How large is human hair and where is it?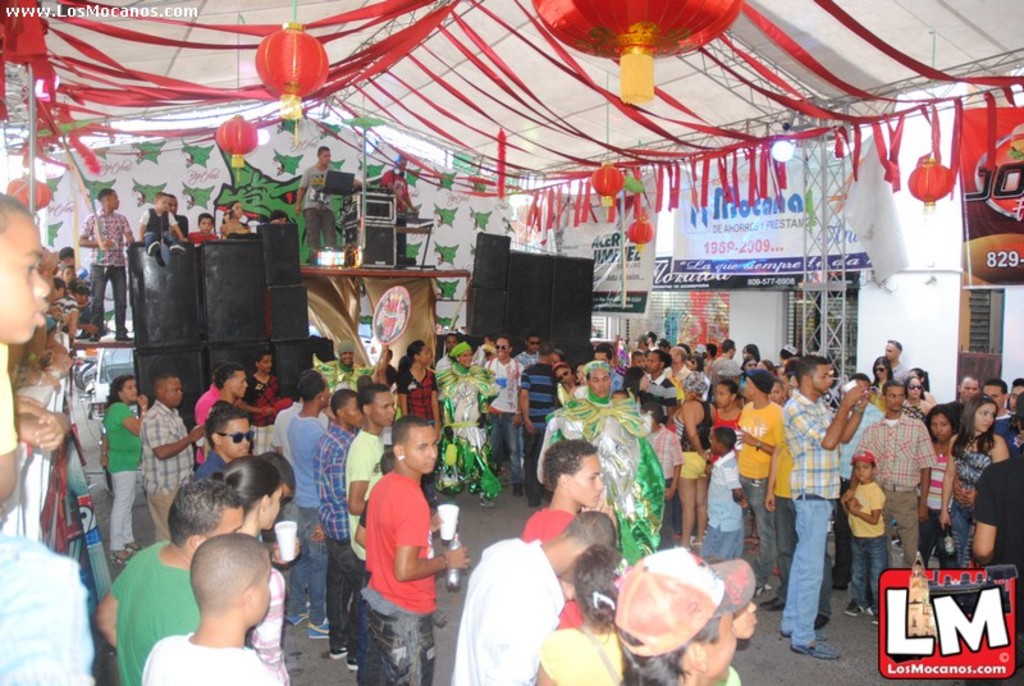
Bounding box: <bbox>543, 439, 593, 493</bbox>.
